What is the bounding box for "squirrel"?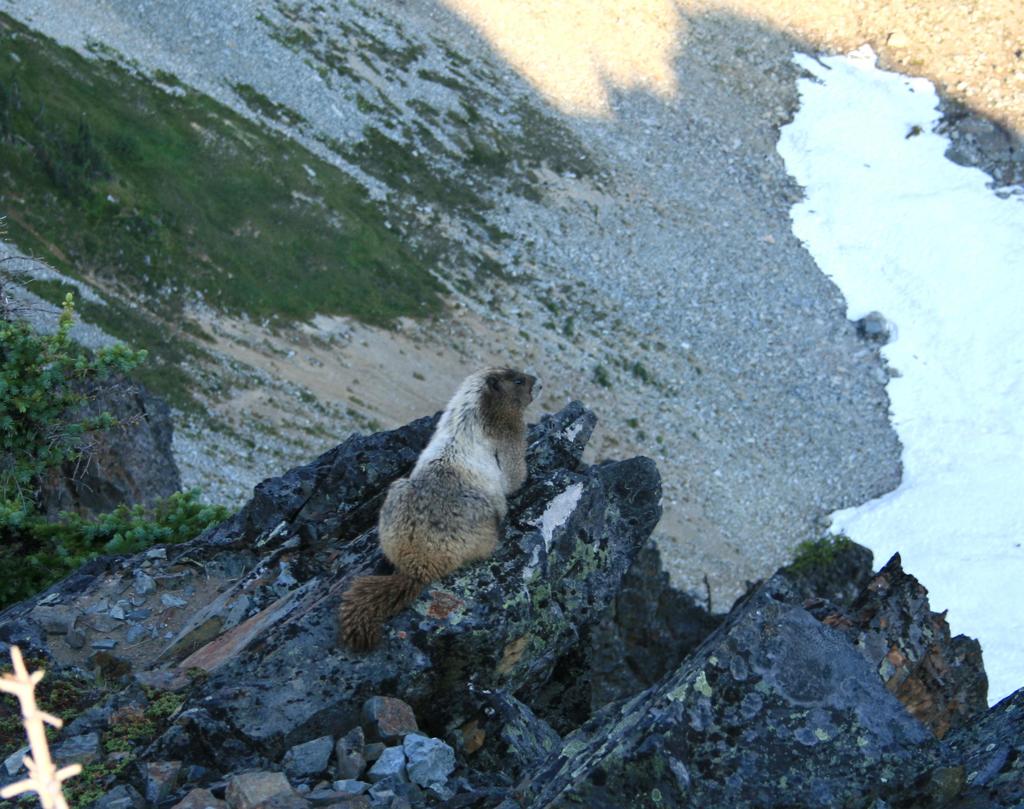
{"x1": 336, "y1": 361, "x2": 545, "y2": 654}.
